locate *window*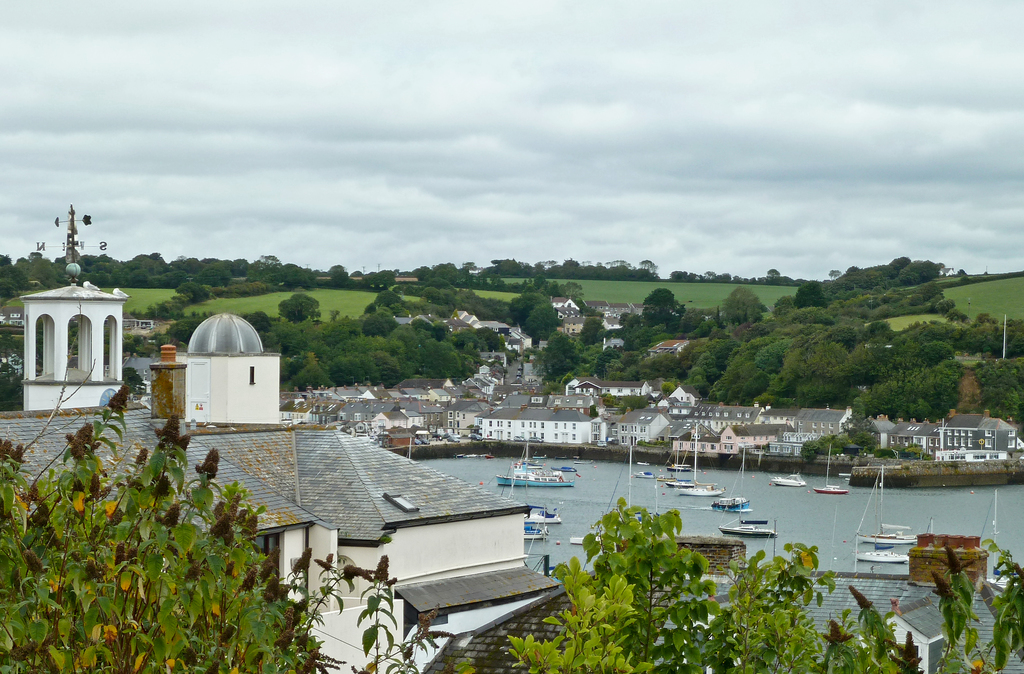
794 446 801 454
